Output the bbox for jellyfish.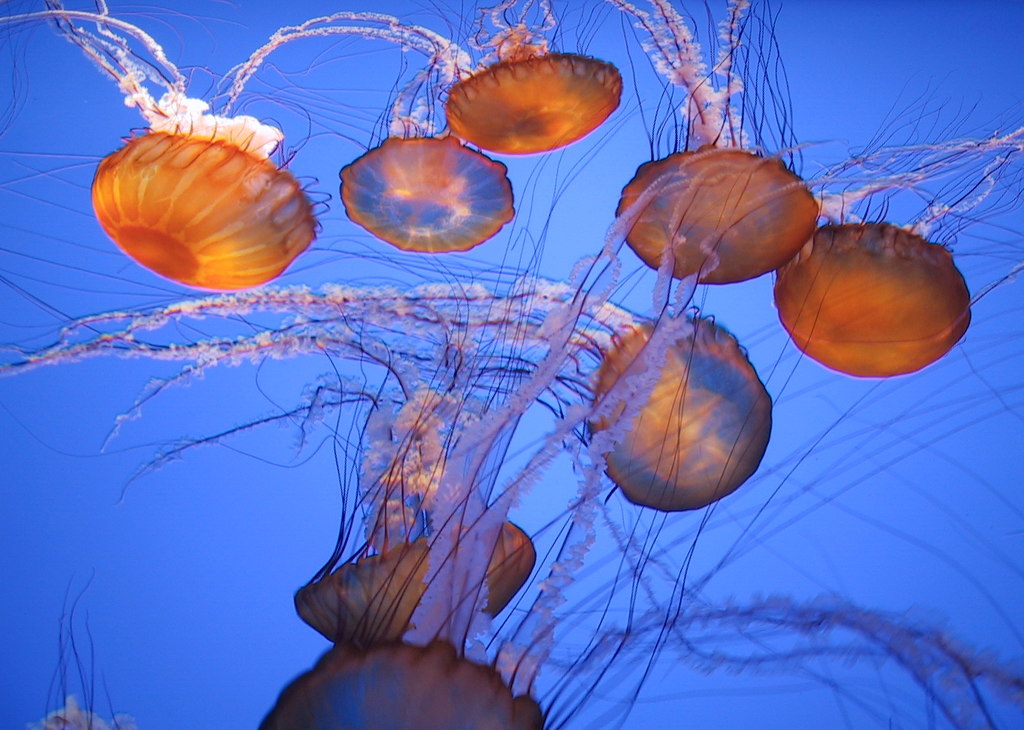
box(238, 0, 524, 259).
